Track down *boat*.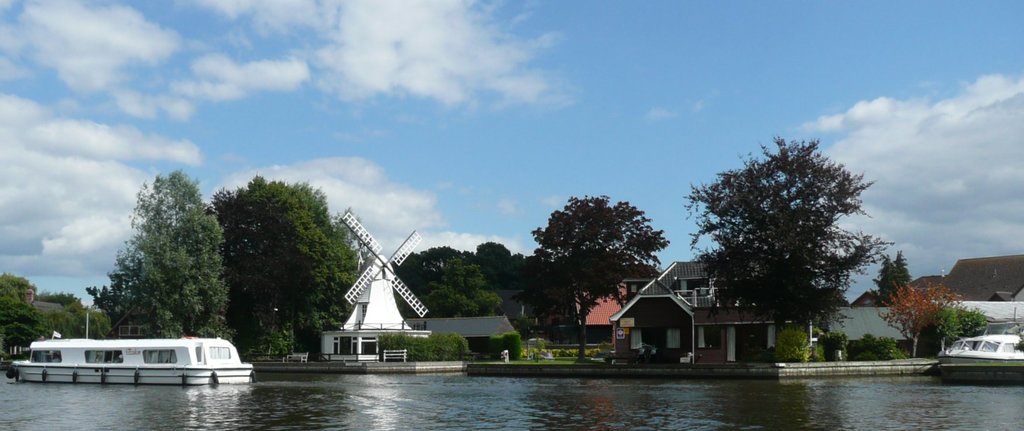
Tracked to bbox=(933, 329, 1023, 391).
